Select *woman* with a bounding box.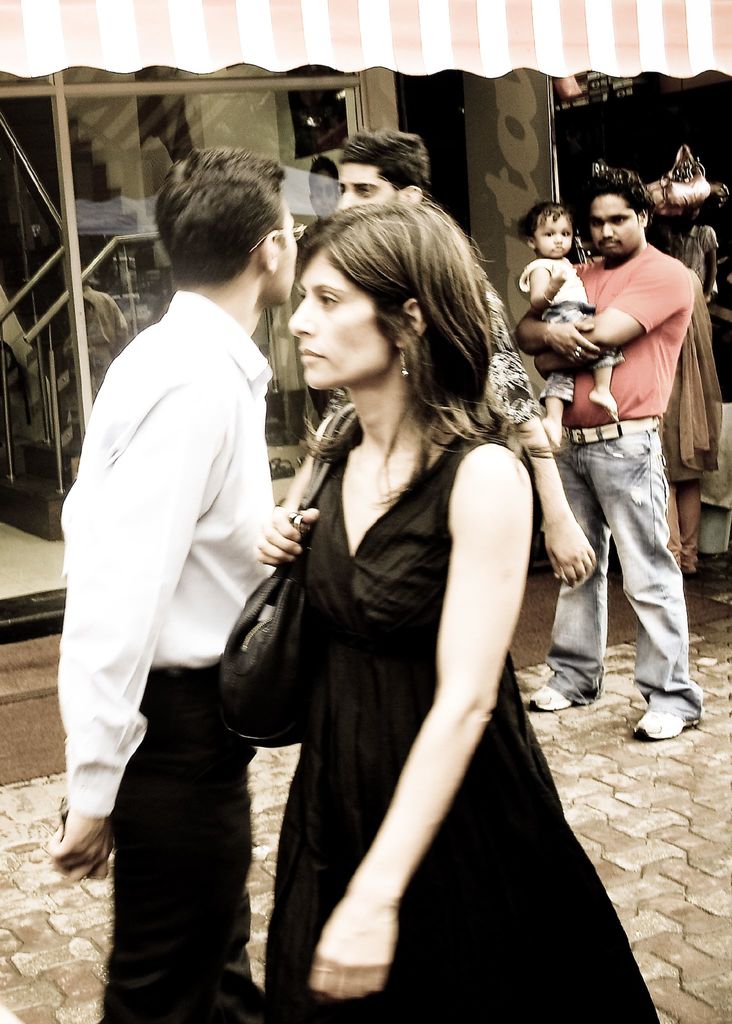
bbox(644, 226, 721, 577).
